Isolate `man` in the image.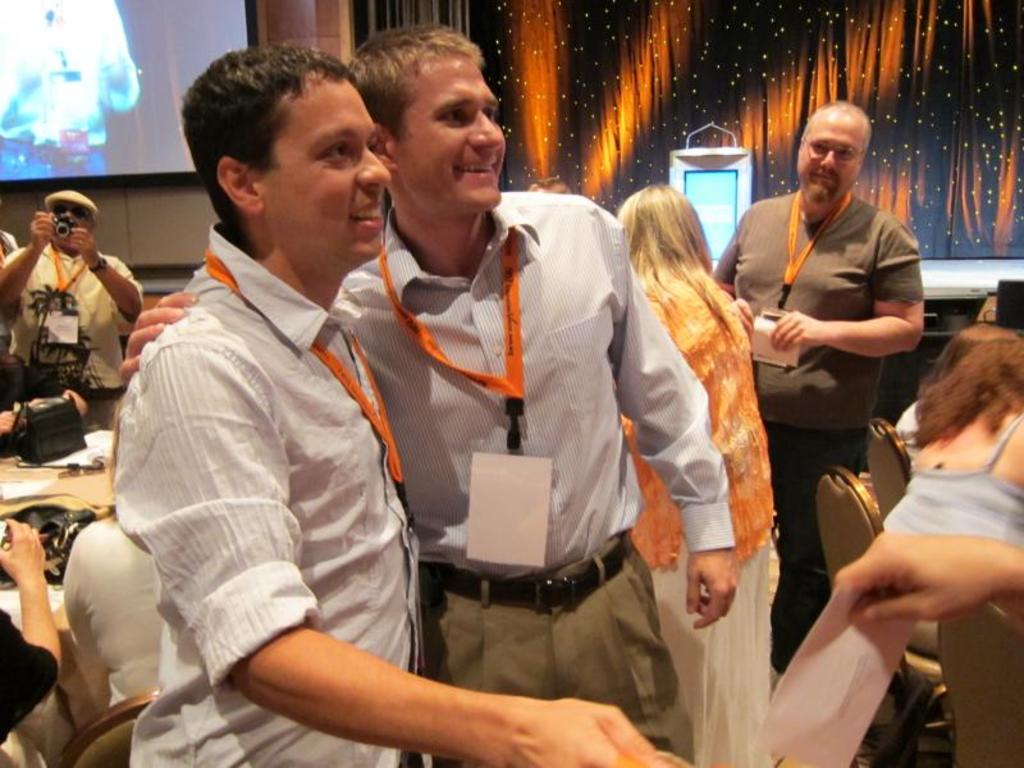
Isolated region: l=0, t=191, r=142, b=430.
